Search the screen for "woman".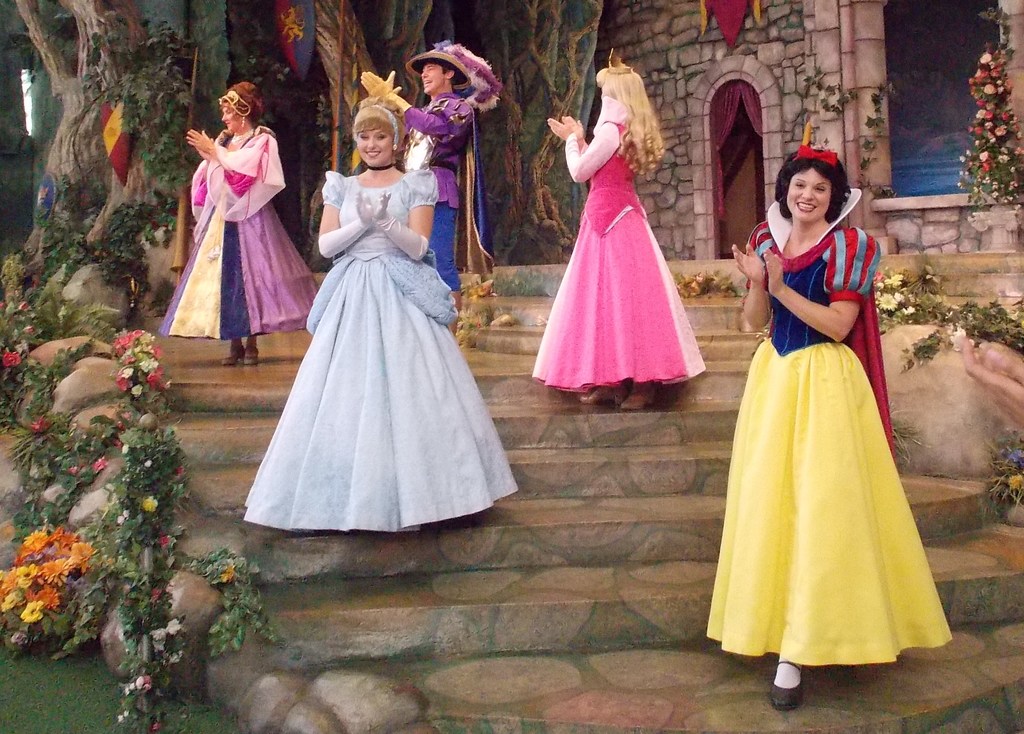
Found at box(158, 81, 326, 364).
